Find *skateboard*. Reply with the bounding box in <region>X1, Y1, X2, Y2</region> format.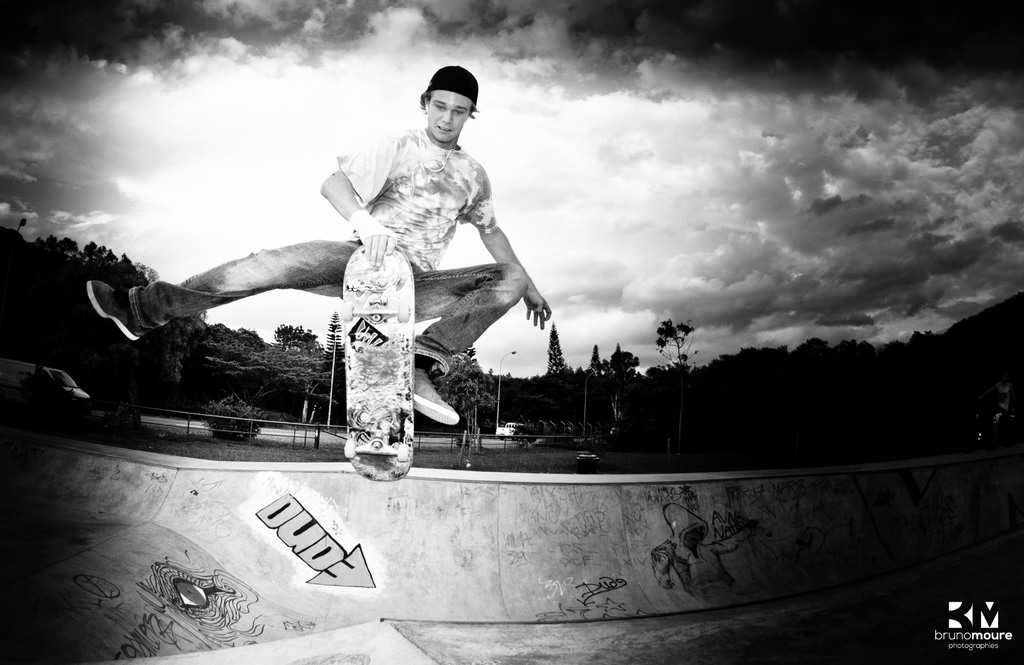
<region>342, 247, 414, 490</region>.
